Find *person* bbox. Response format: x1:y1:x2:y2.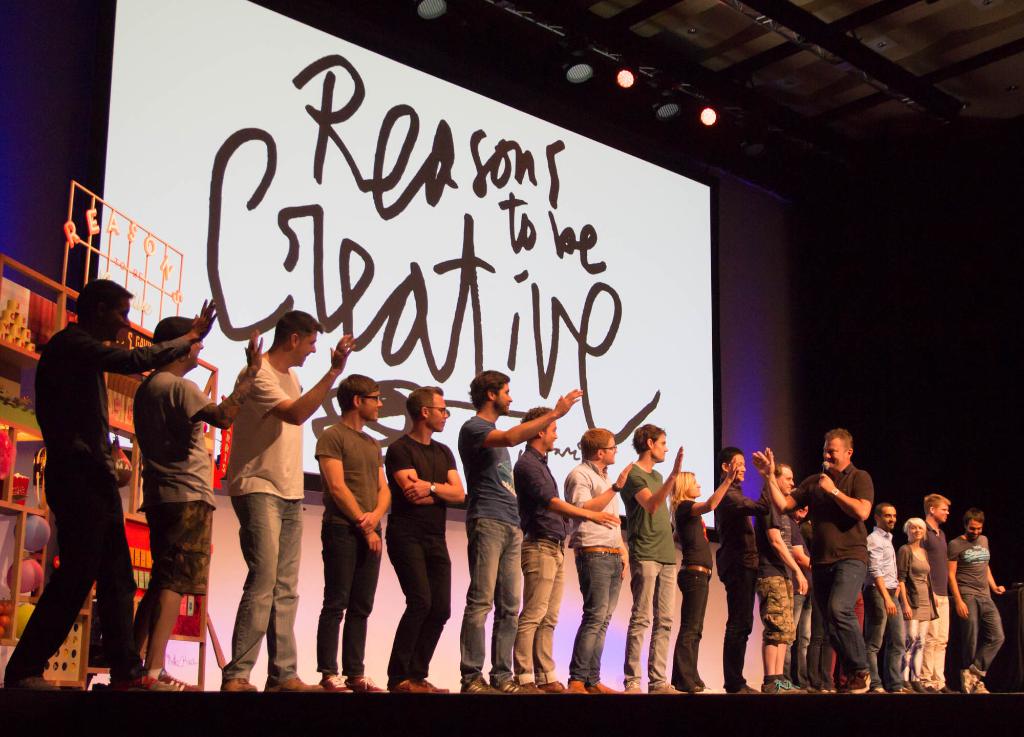
4:274:220:688.
